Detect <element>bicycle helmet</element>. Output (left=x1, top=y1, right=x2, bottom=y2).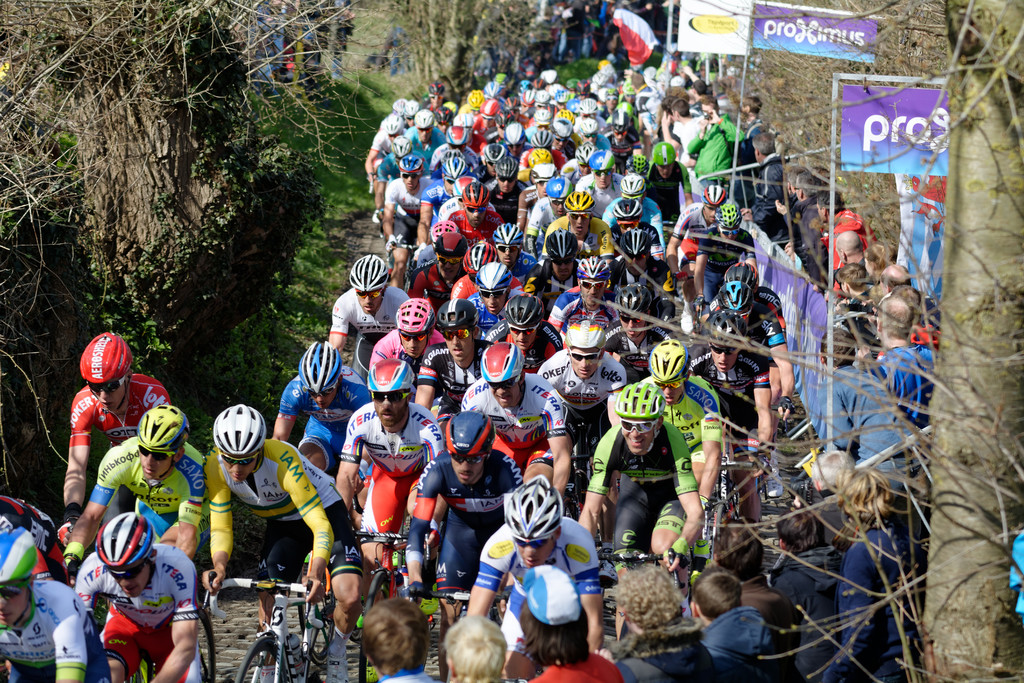
(left=347, top=252, right=390, bottom=289).
